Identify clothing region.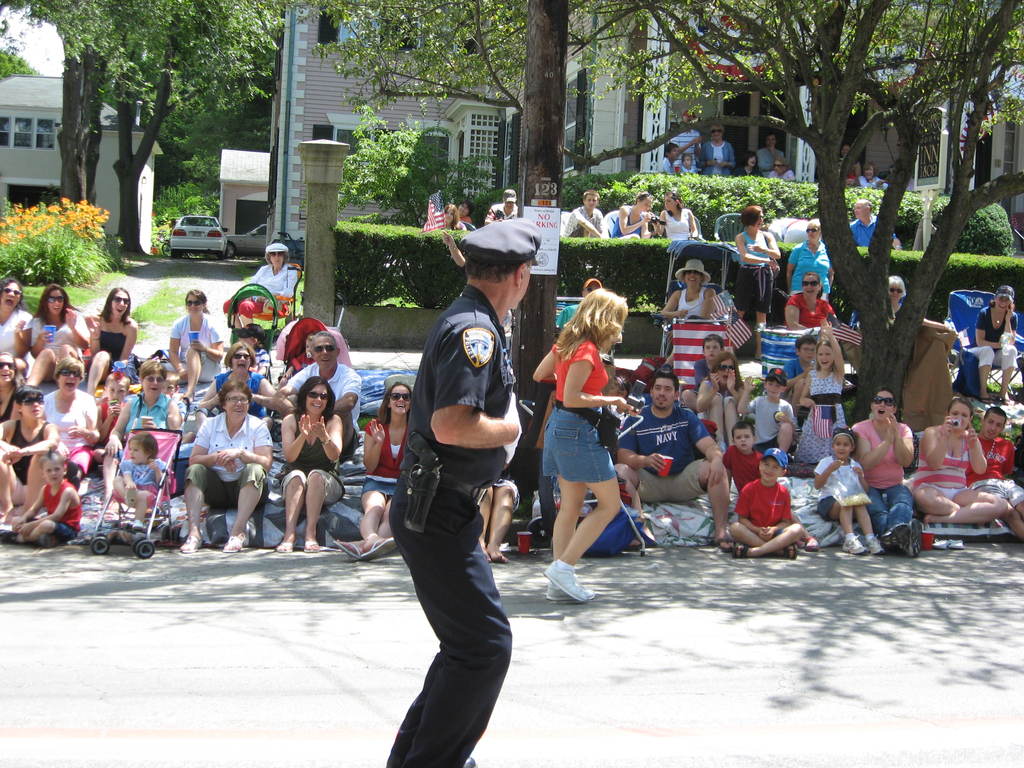
Region: 0:307:35:375.
